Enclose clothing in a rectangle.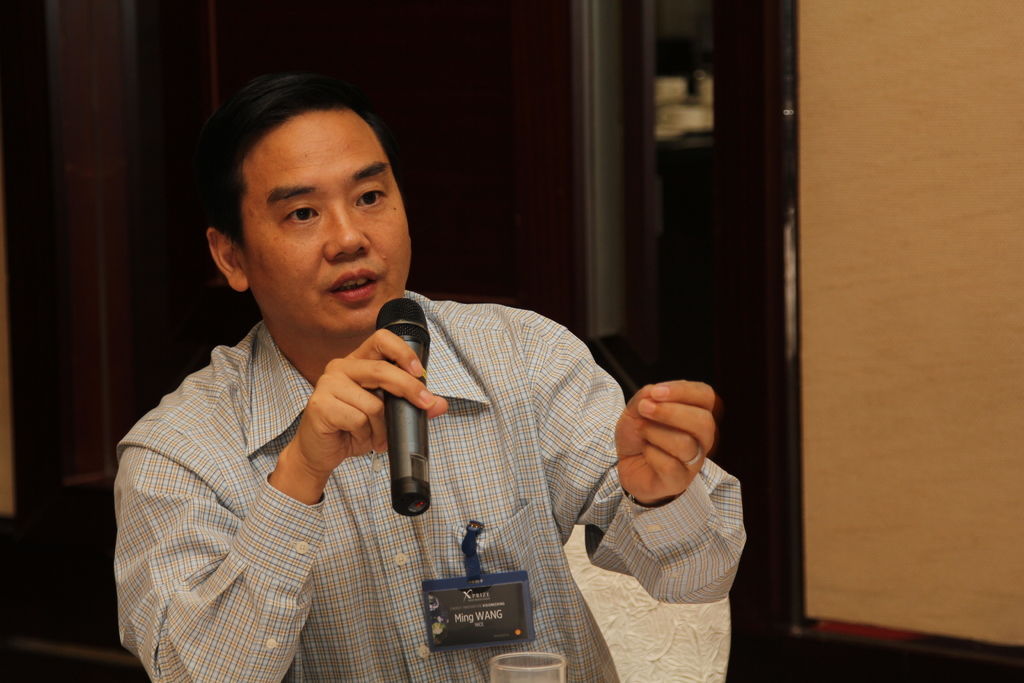
locate(102, 280, 757, 682).
